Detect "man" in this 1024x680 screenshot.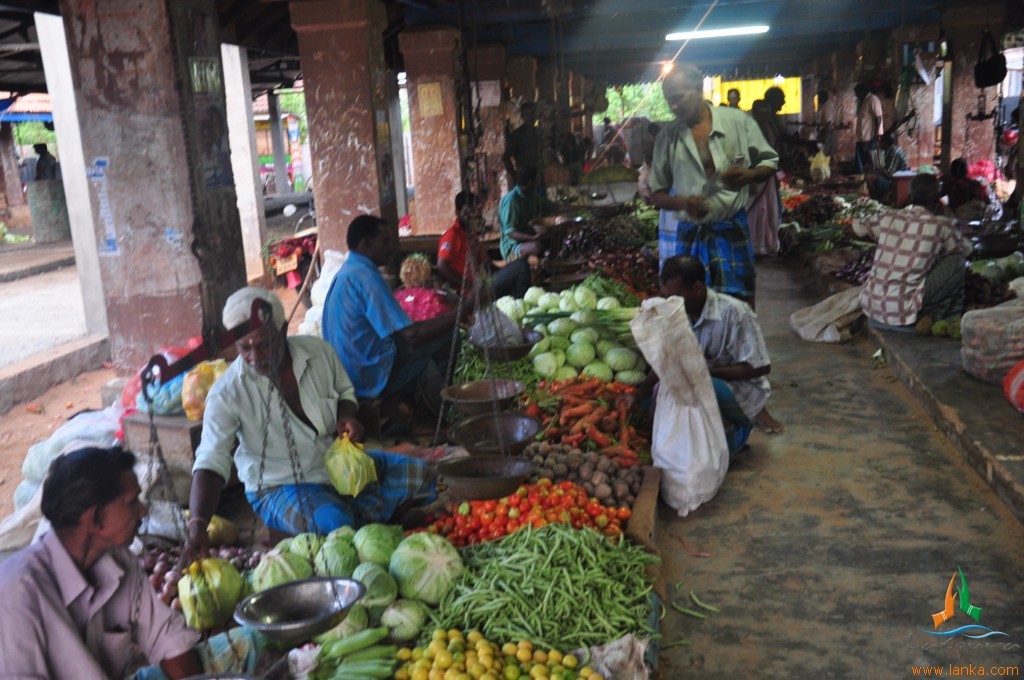
Detection: 172 279 441 574.
